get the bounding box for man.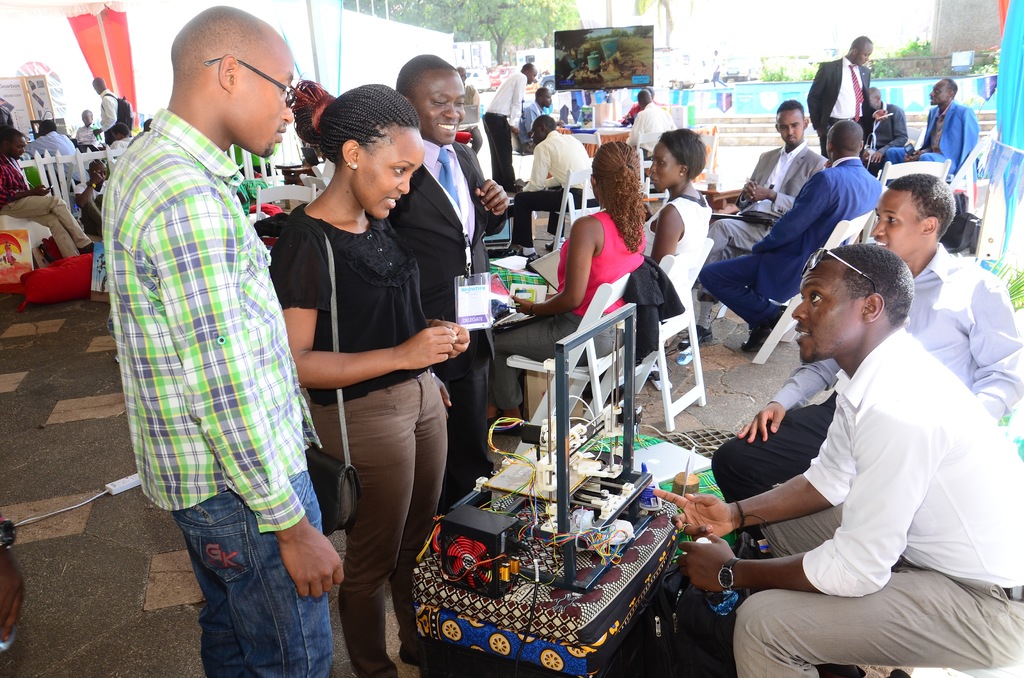
select_region(98, 6, 341, 677).
